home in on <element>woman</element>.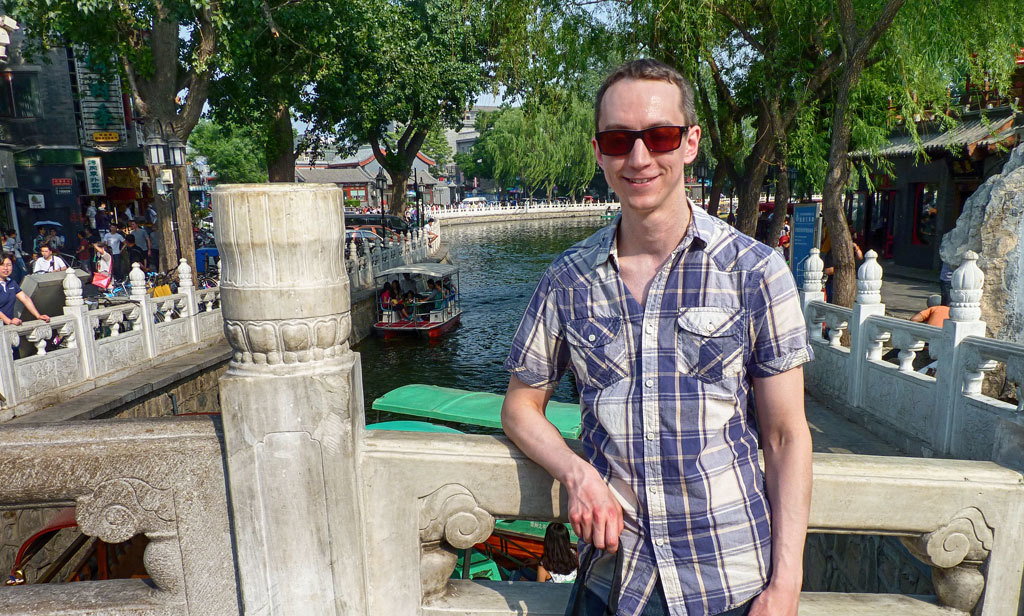
Homed in at {"left": 381, "top": 281, "right": 407, "bottom": 323}.
